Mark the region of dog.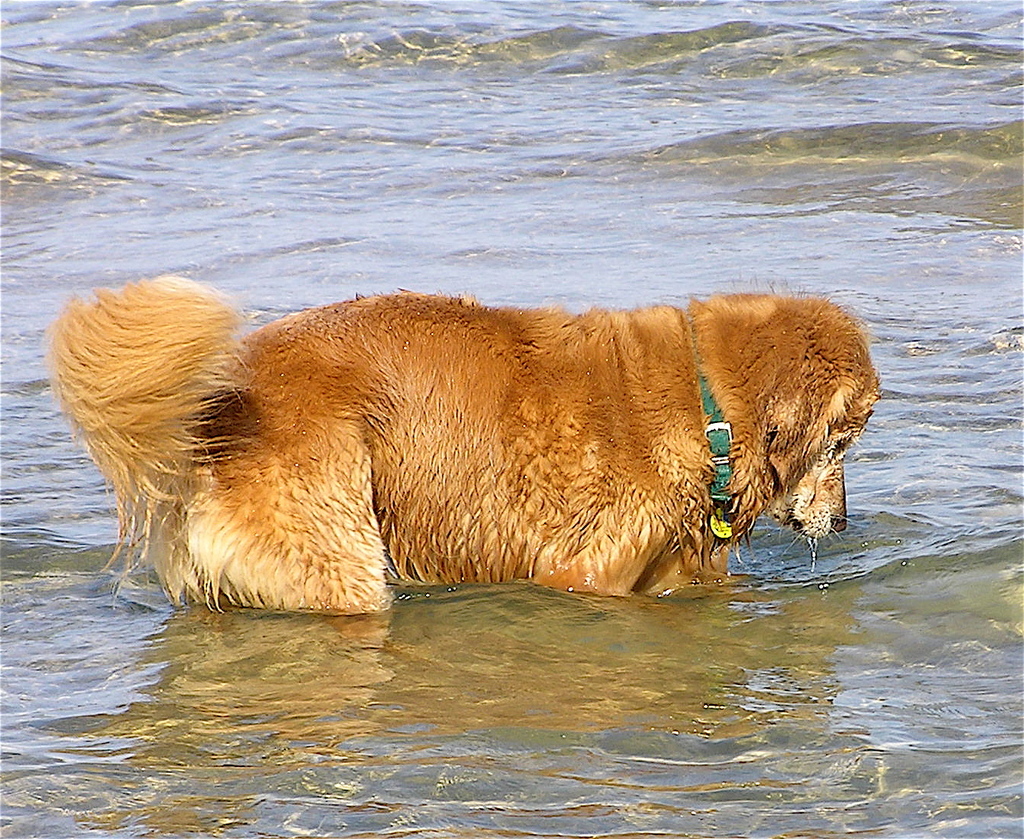
Region: 39/272/883/620.
